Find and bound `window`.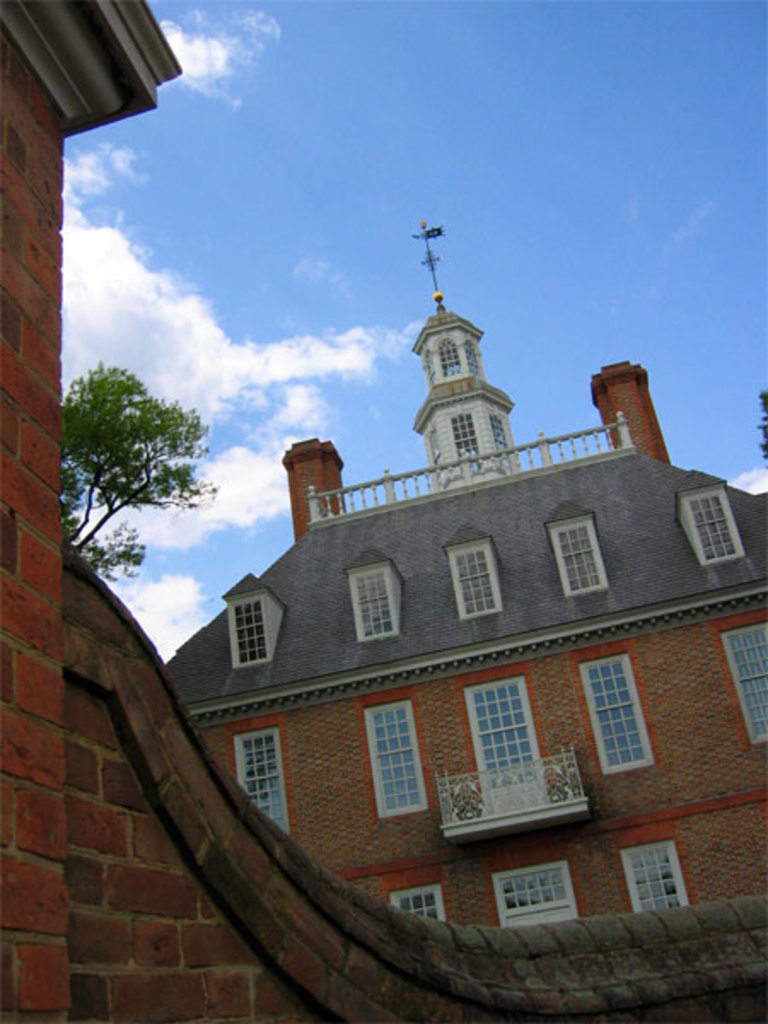
Bound: 493/860/584/925.
